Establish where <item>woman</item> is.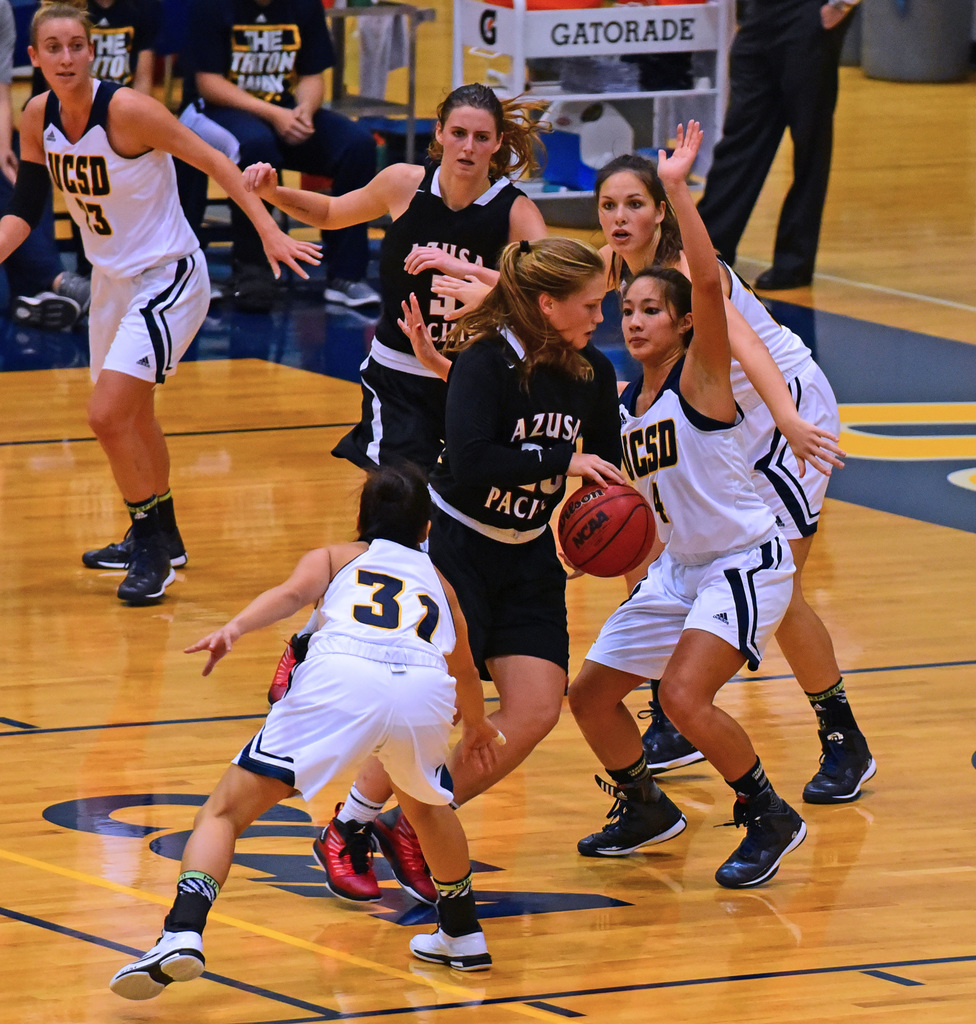
Established at Rect(0, 3, 324, 608).
